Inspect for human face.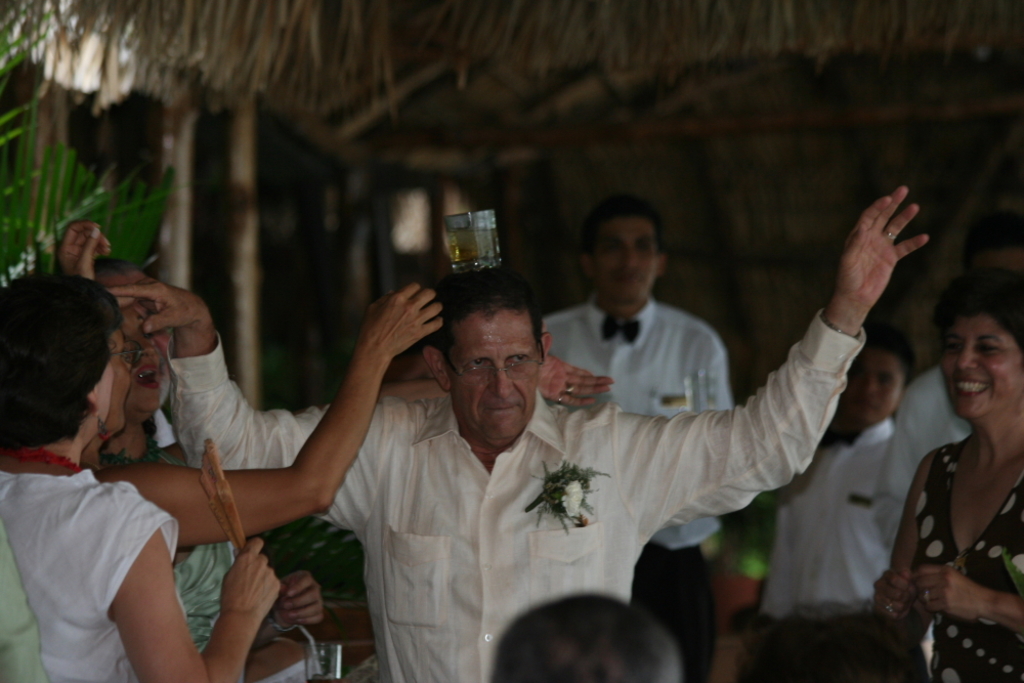
Inspection: 589 222 660 302.
